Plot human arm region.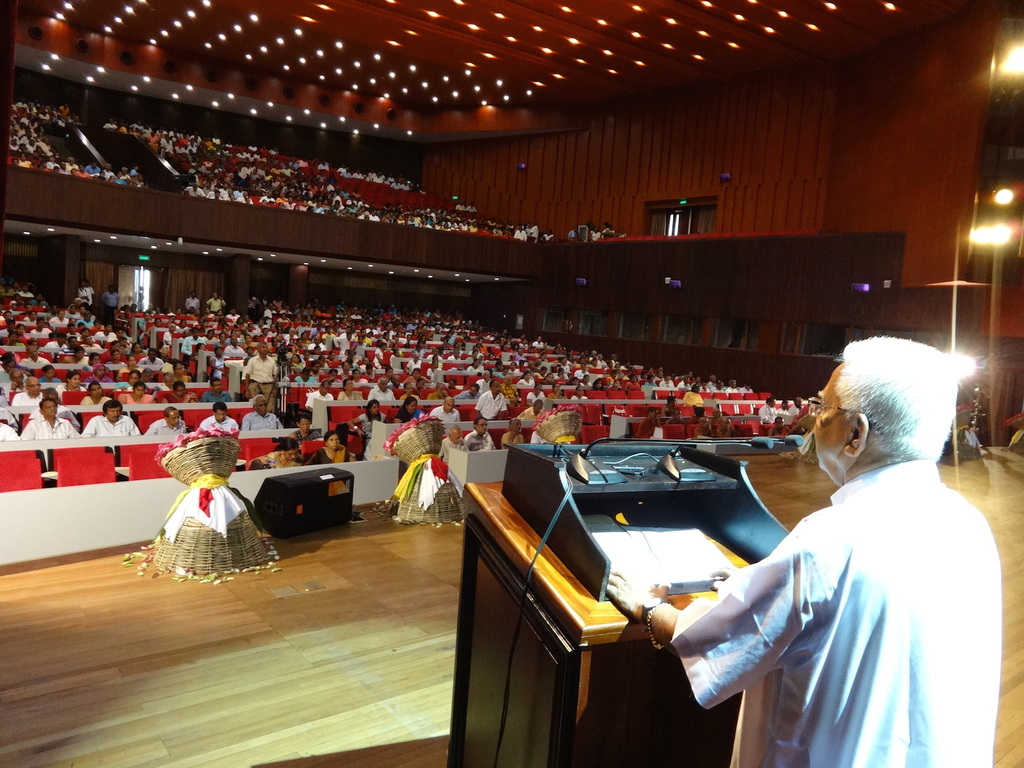
Plotted at [160, 359, 161, 361].
